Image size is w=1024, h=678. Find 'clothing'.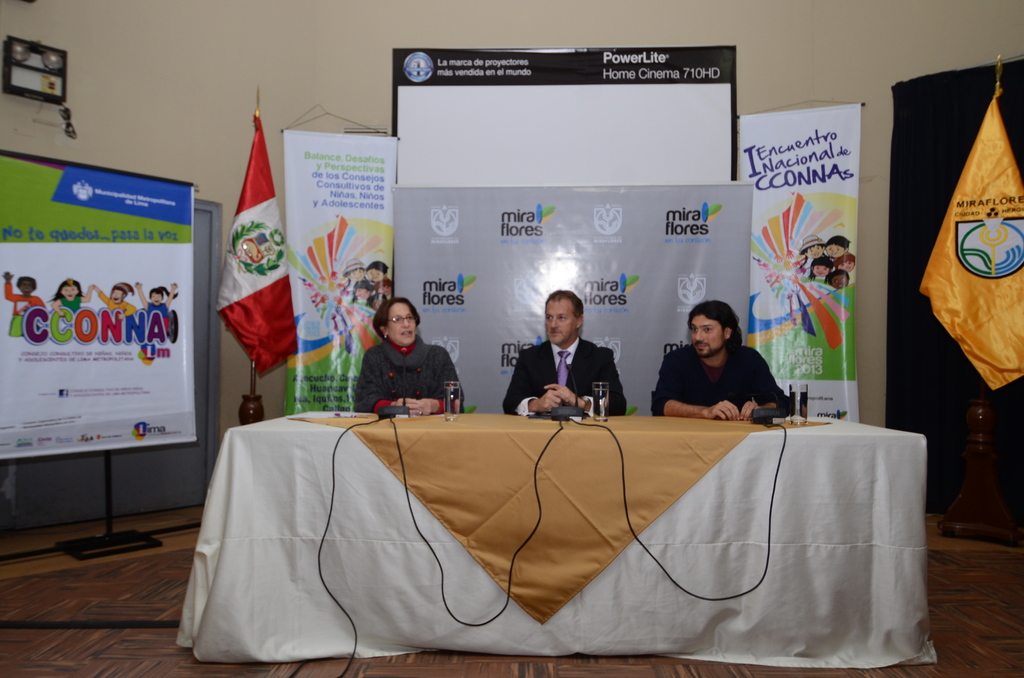
x1=650, y1=337, x2=792, y2=416.
